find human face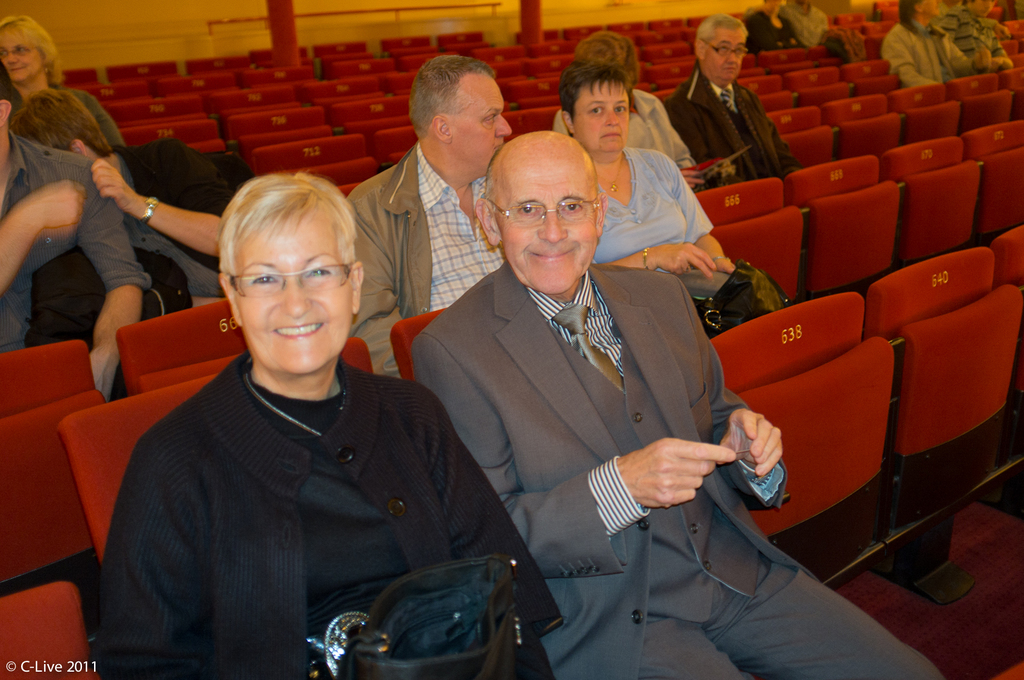
locate(705, 29, 743, 77)
